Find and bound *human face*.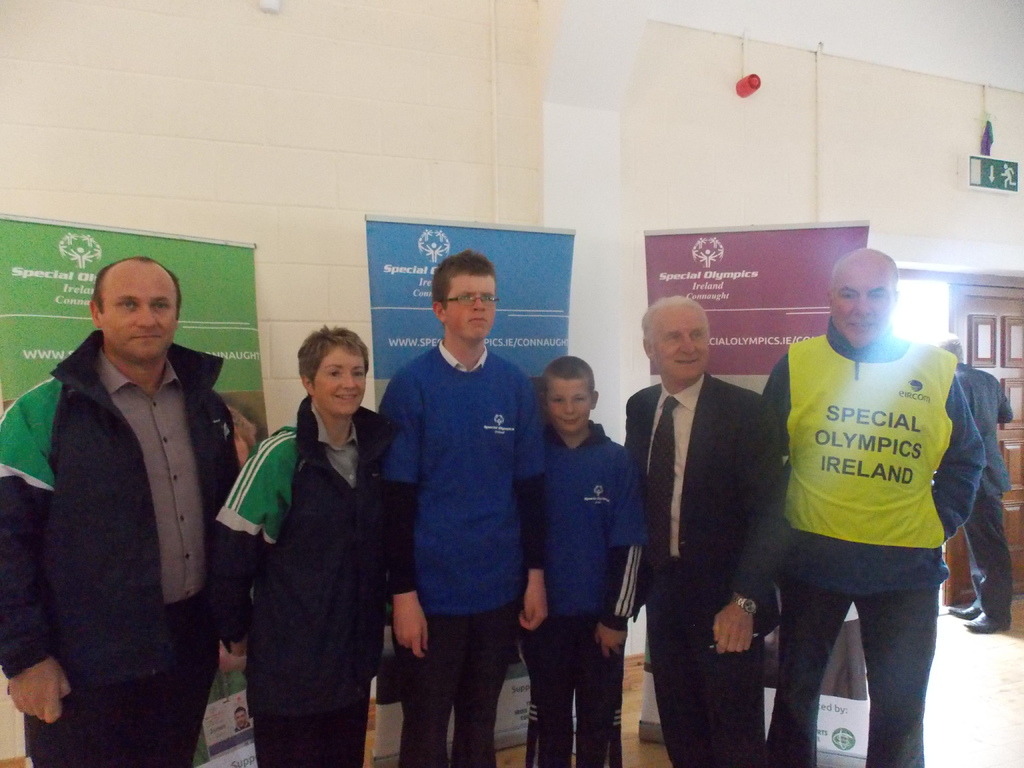
Bound: region(830, 257, 895, 347).
